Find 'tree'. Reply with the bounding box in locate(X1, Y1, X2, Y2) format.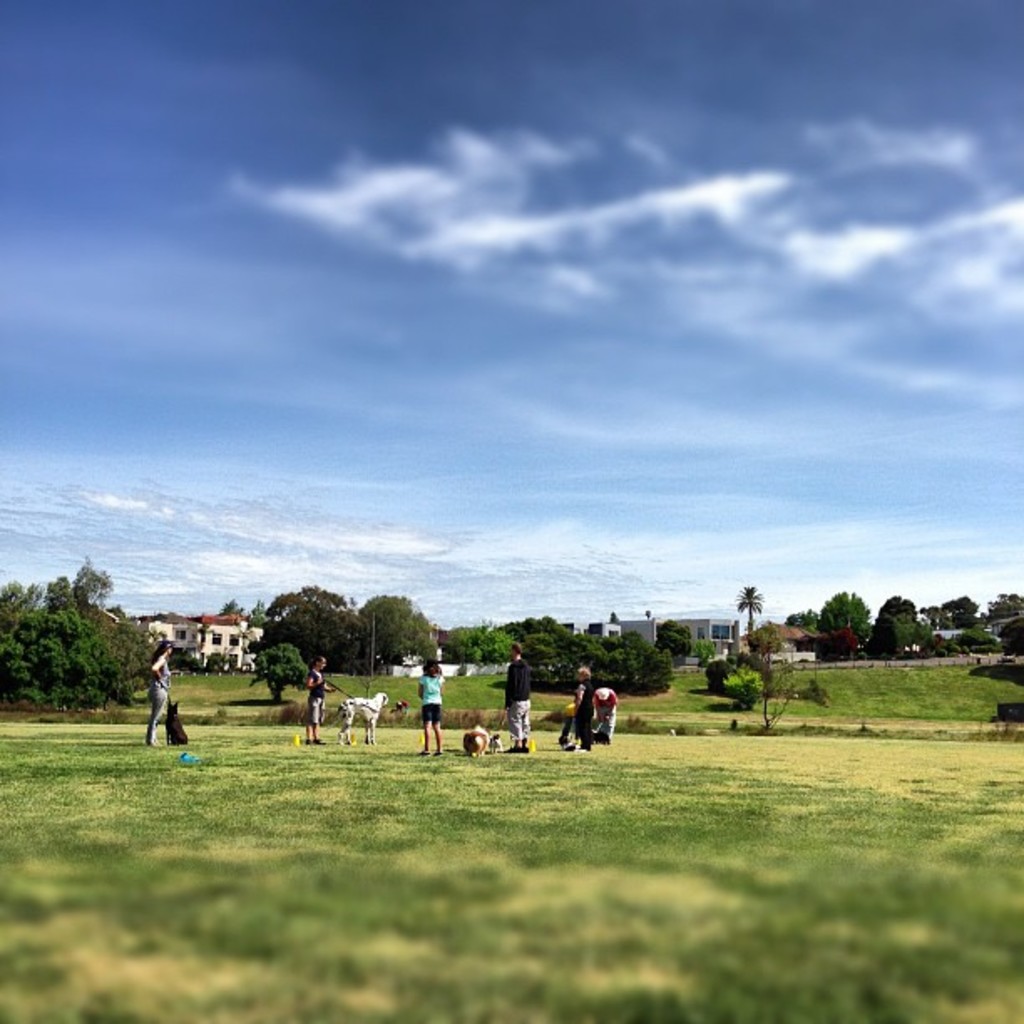
locate(653, 627, 689, 658).
